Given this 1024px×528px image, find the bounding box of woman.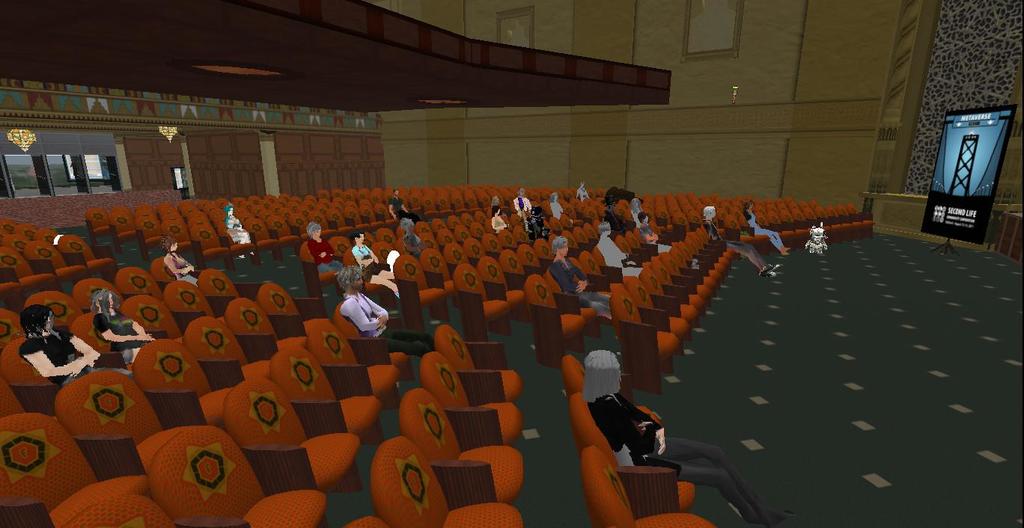
pyautogui.locateOnScreen(735, 195, 793, 263).
